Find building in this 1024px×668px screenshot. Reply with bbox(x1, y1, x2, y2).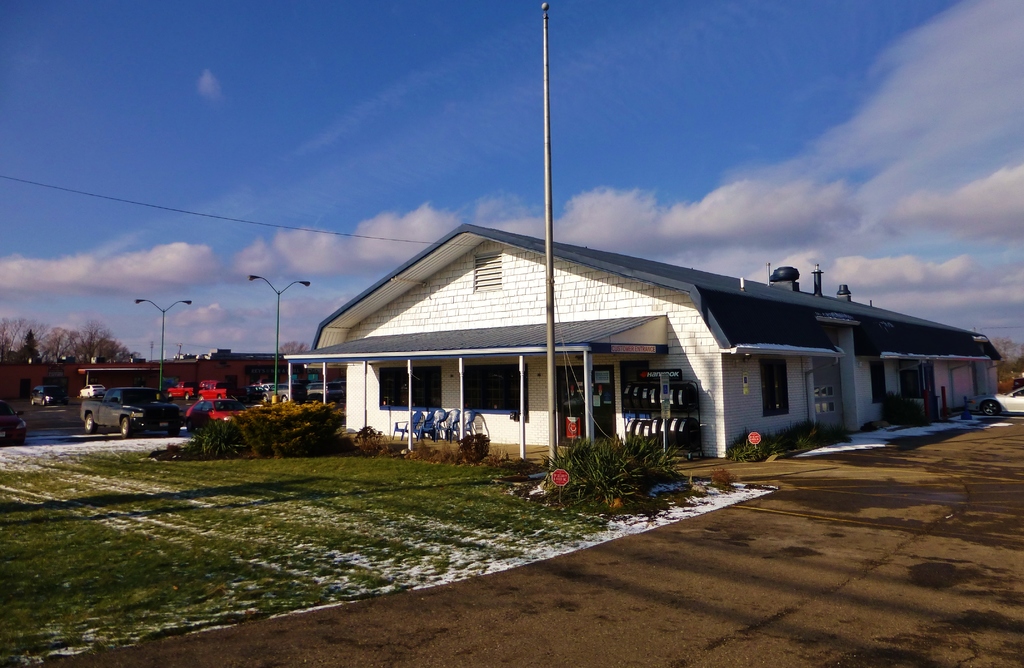
bbox(298, 227, 986, 469).
